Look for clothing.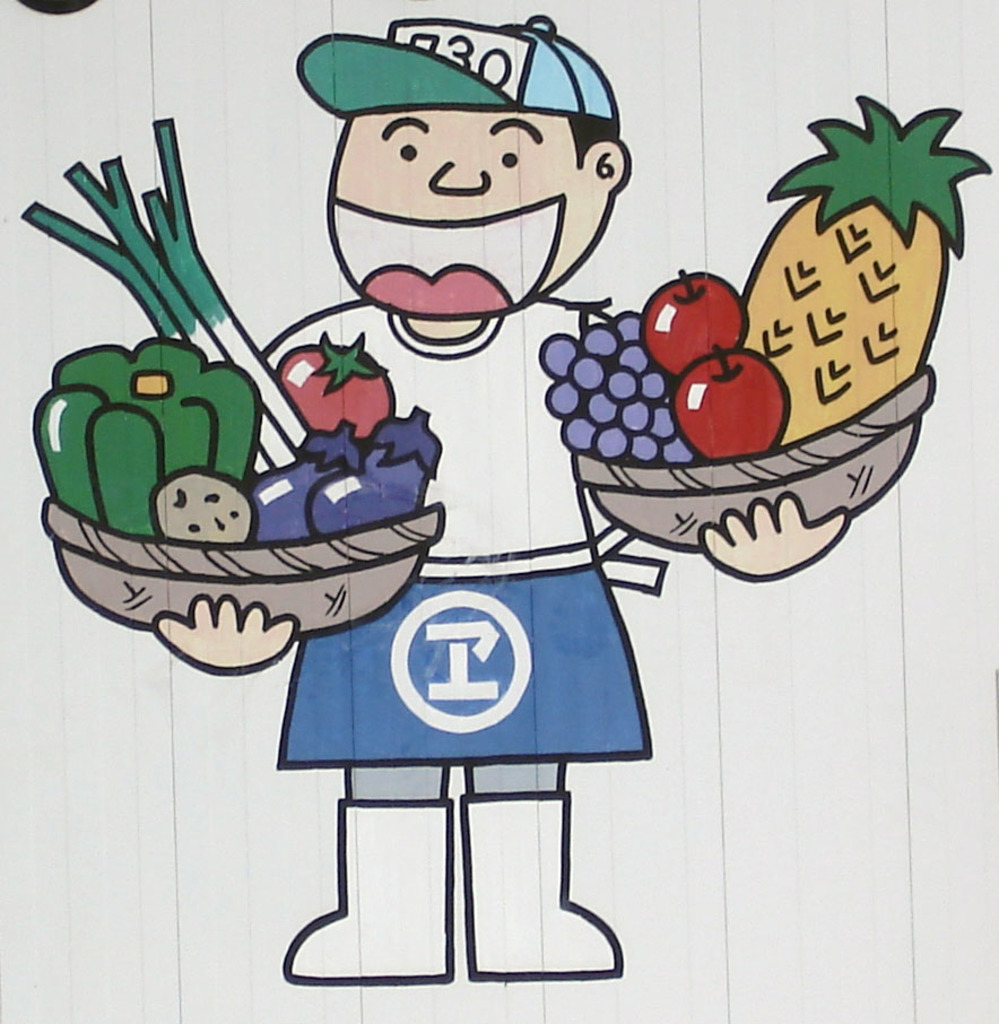
Found: (left=82, top=153, right=655, bottom=689).
